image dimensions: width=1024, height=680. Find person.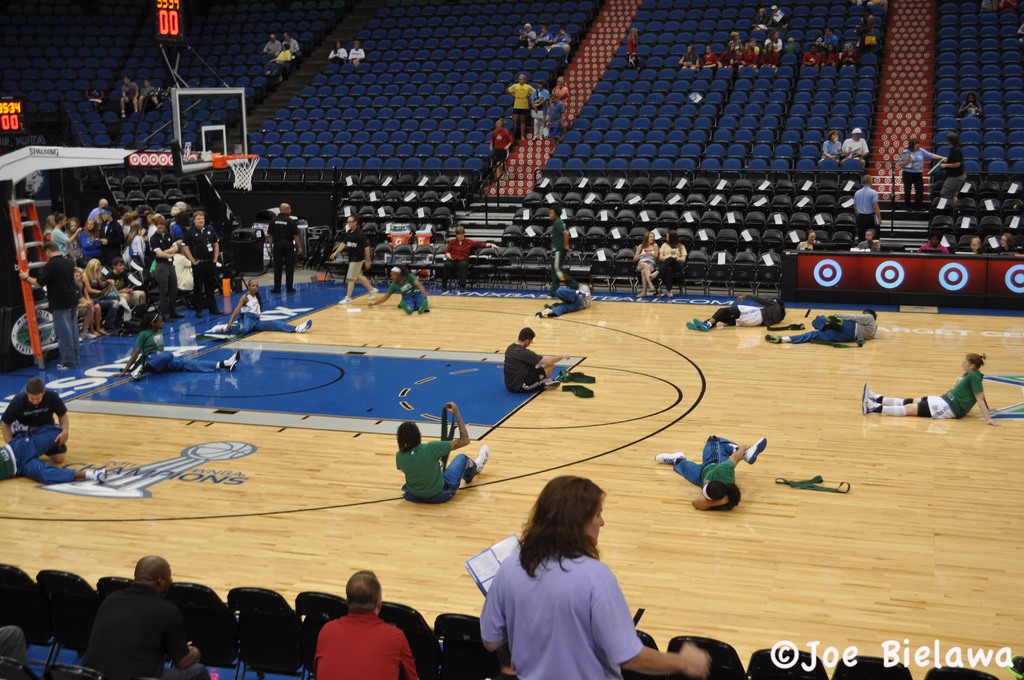
{"x1": 115, "y1": 77, "x2": 136, "y2": 121}.
